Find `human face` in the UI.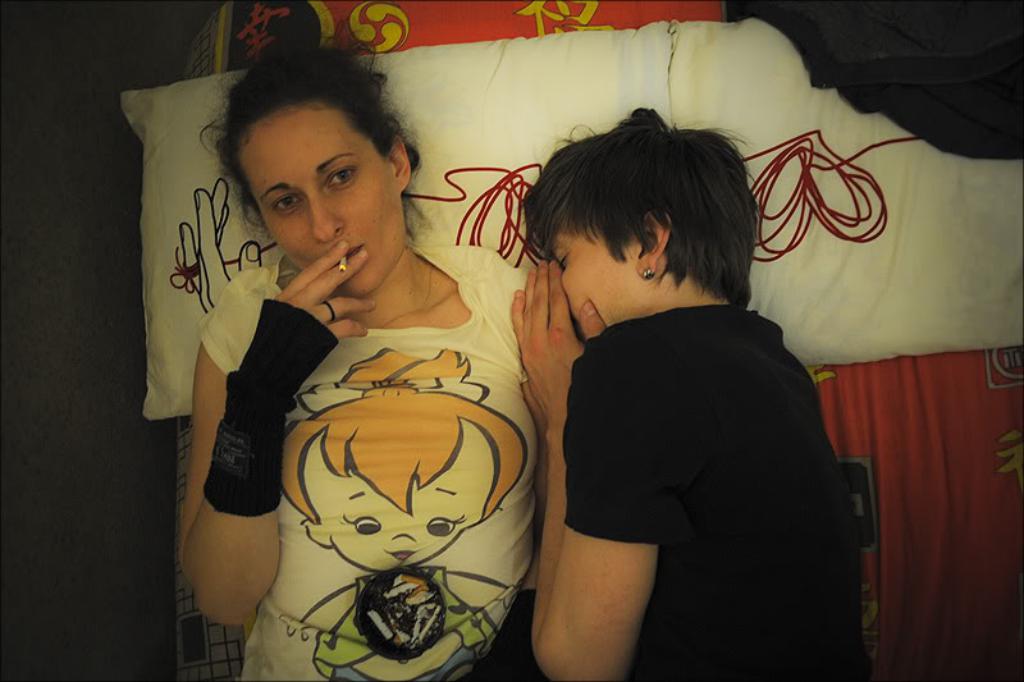
UI element at <bbox>236, 101, 407, 297</bbox>.
